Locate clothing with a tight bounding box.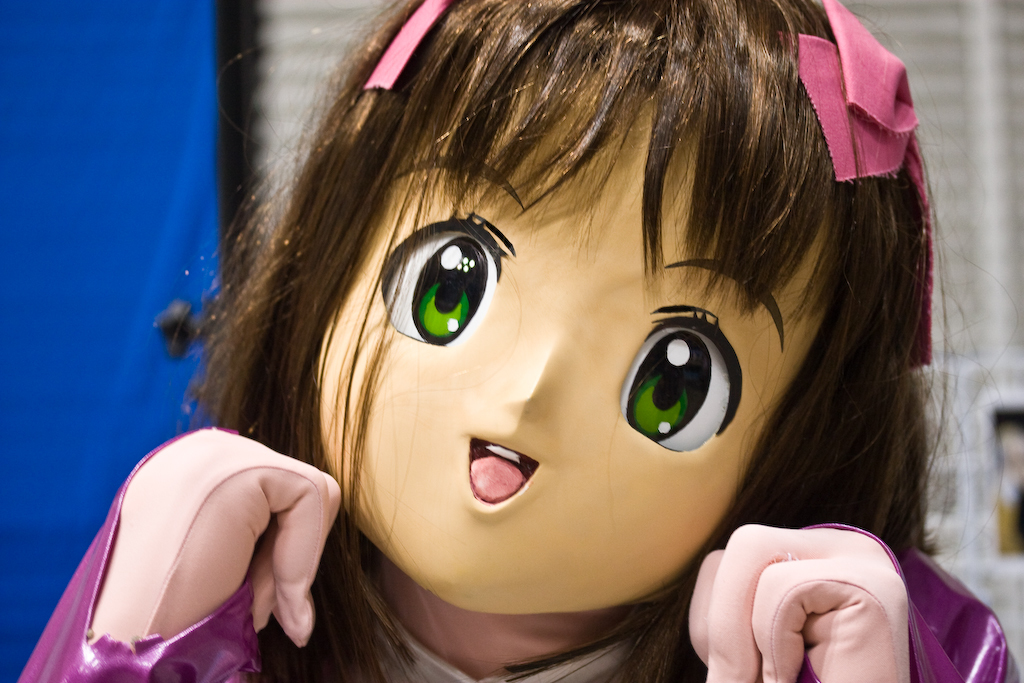
box=[16, 539, 1023, 682].
